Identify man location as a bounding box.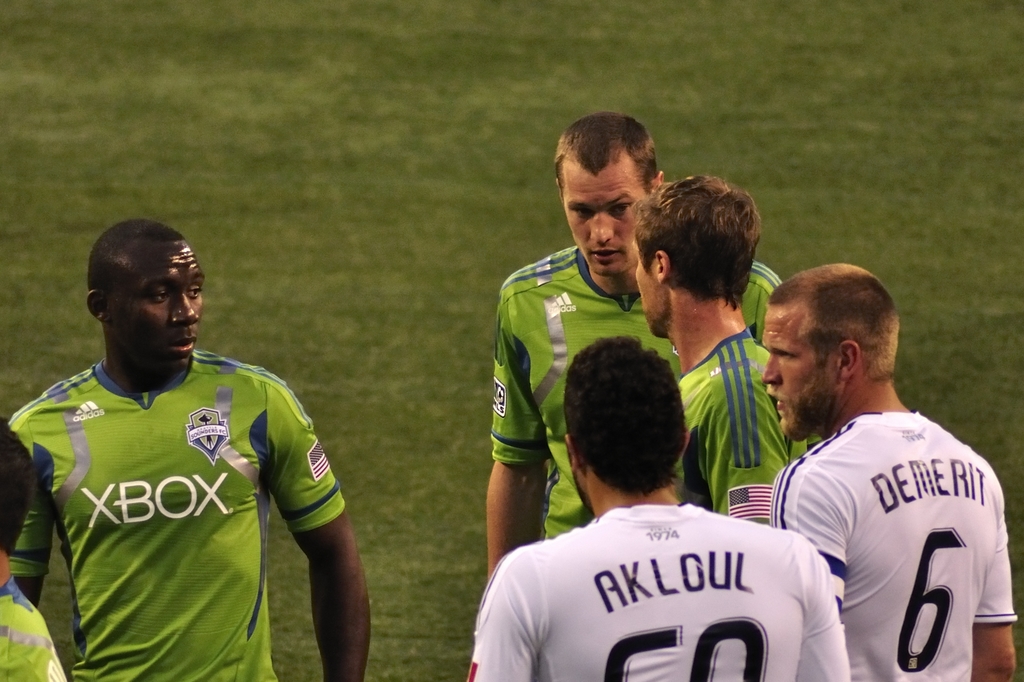
9,218,371,681.
